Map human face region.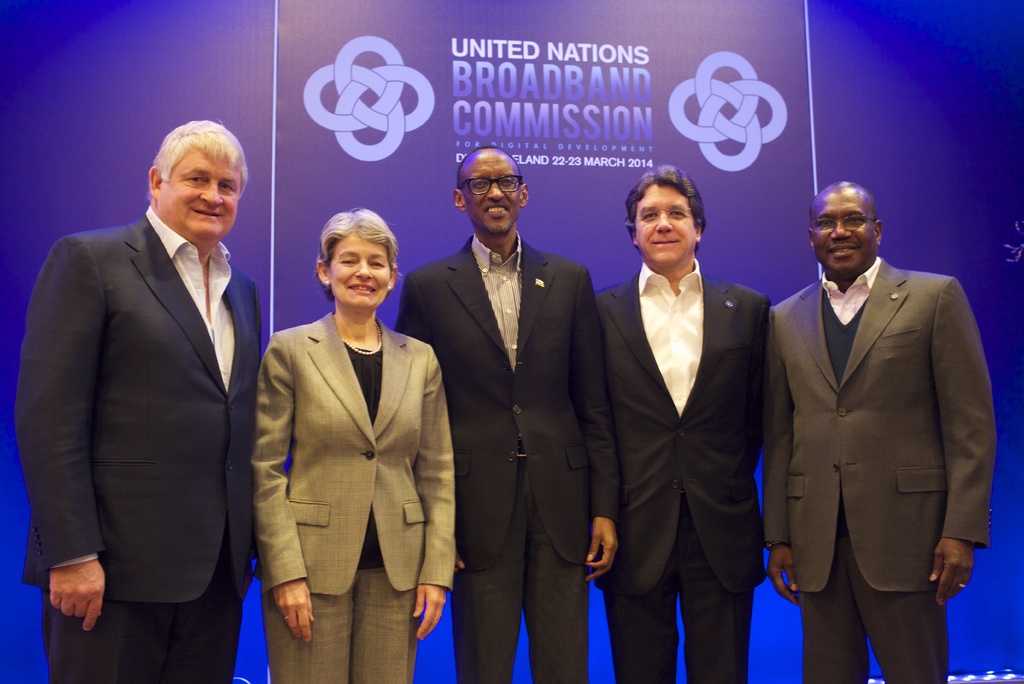
Mapped to {"x1": 161, "y1": 149, "x2": 241, "y2": 241}.
